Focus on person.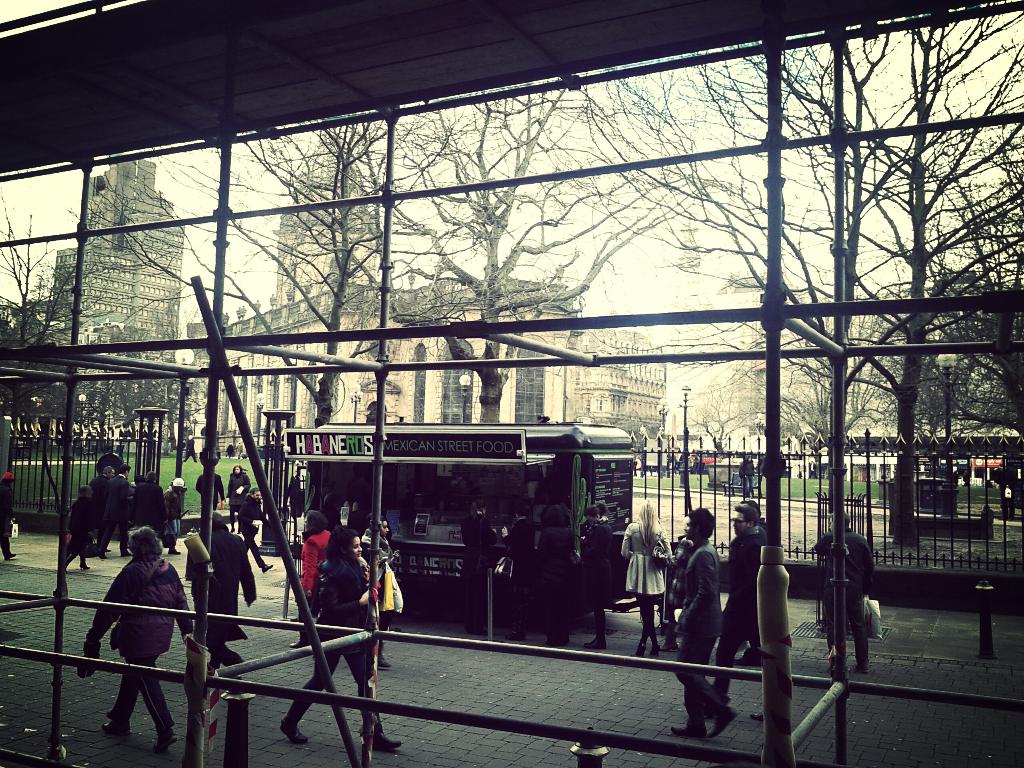
Focused at {"left": 817, "top": 508, "right": 874, "bottom": 700}.
